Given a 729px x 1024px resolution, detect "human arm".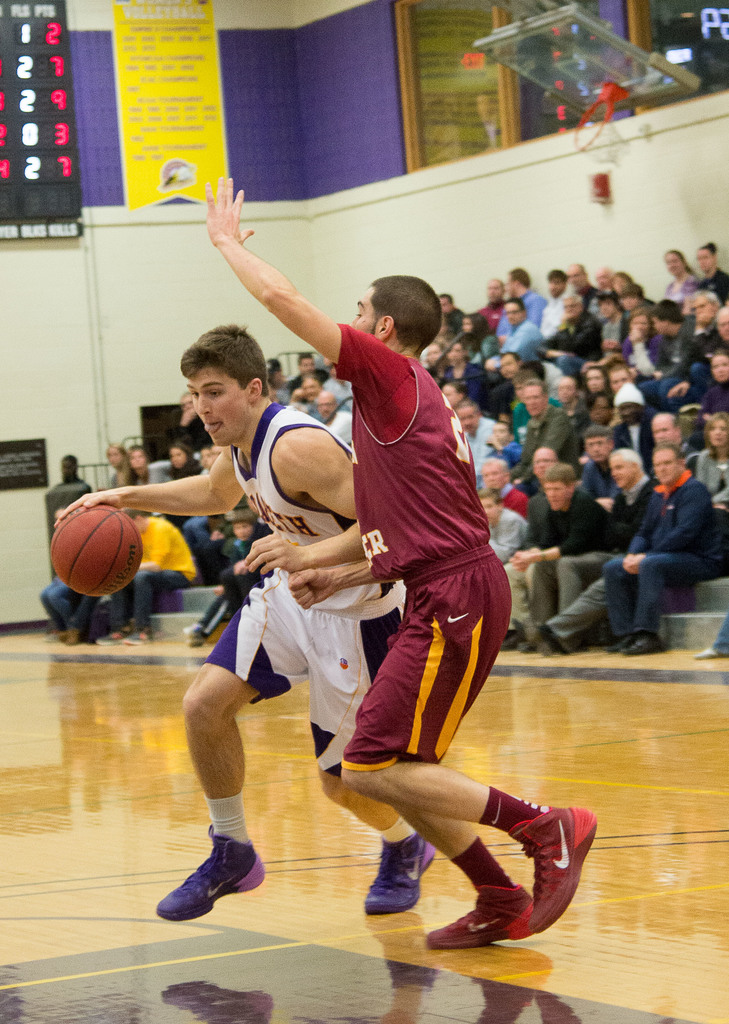
[527,407,576,466].
